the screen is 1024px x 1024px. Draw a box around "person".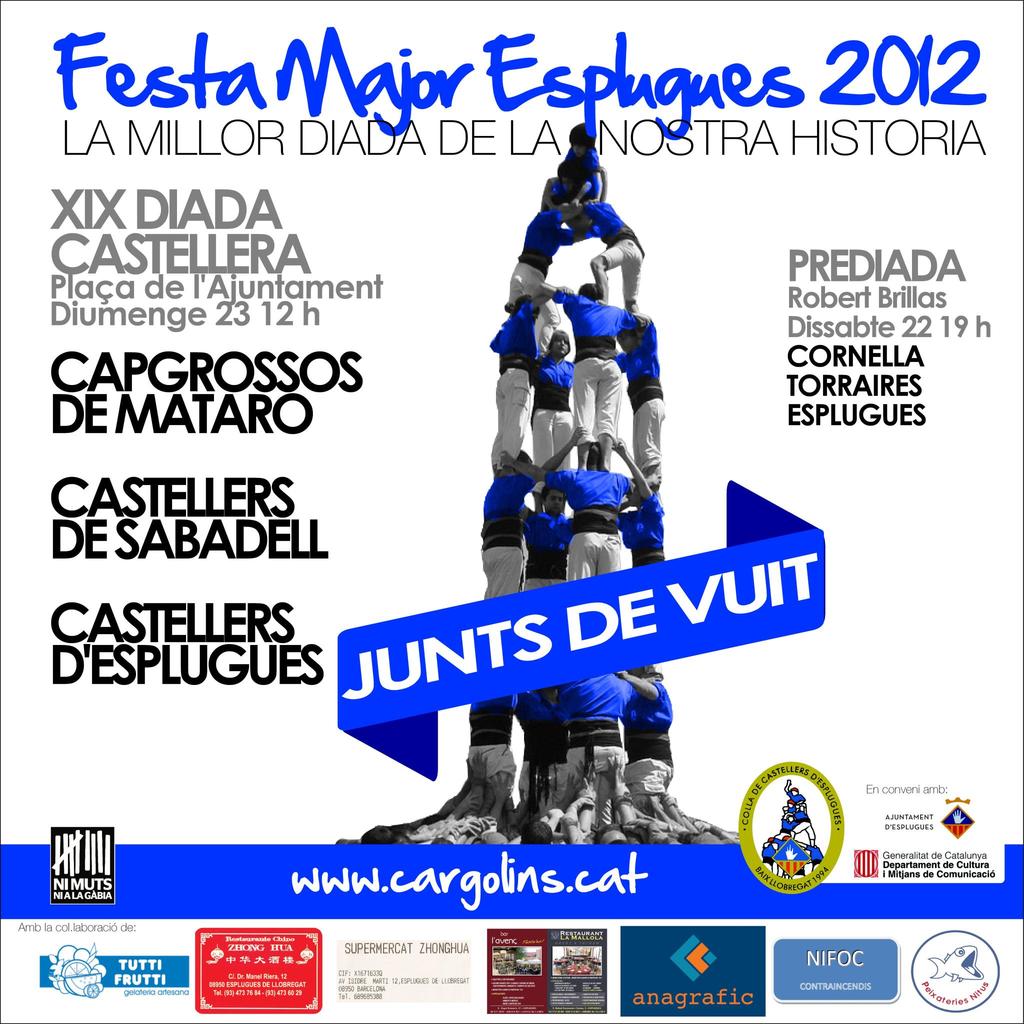
[623, 458, 664, 557].
